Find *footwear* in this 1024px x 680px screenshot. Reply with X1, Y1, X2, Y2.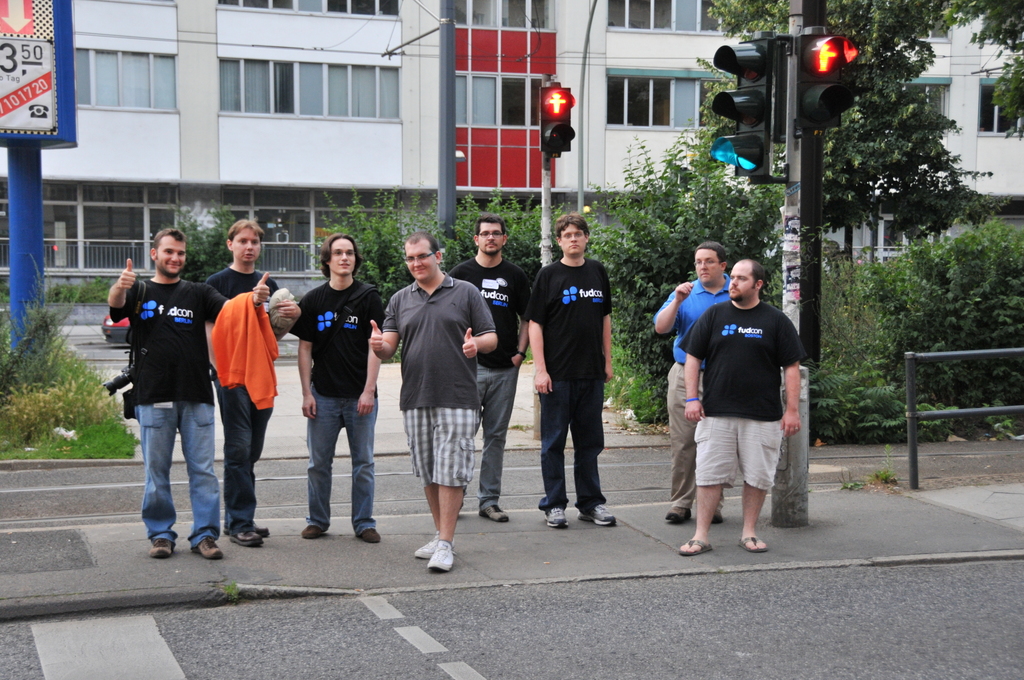
147, 533, 177, 558.
